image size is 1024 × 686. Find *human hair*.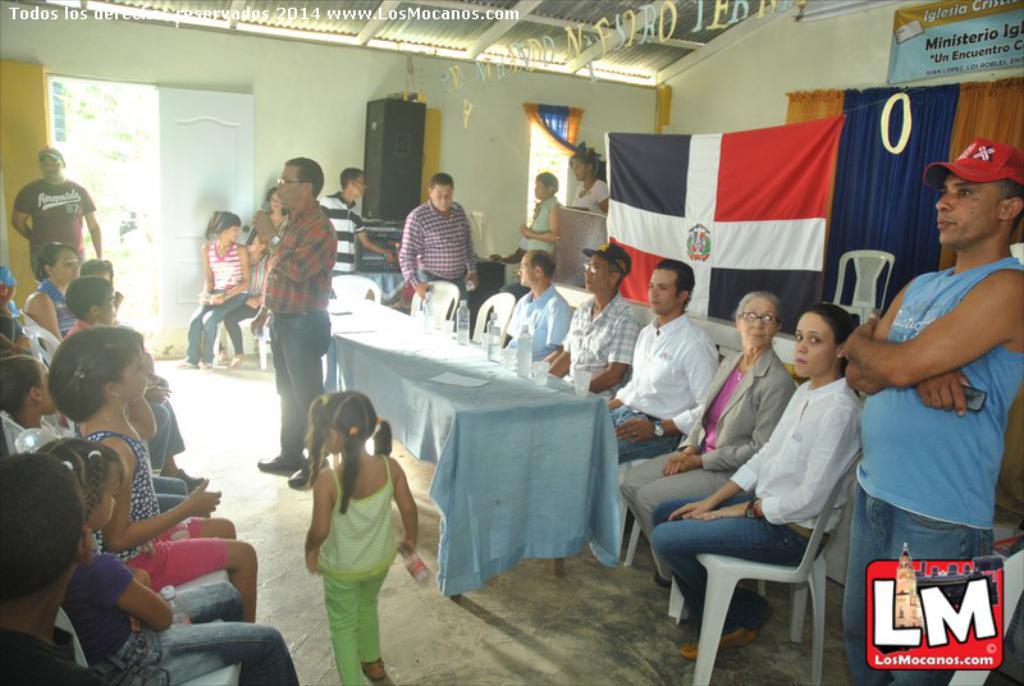
<bbox>205, 211, 244, 239</bbox>.
